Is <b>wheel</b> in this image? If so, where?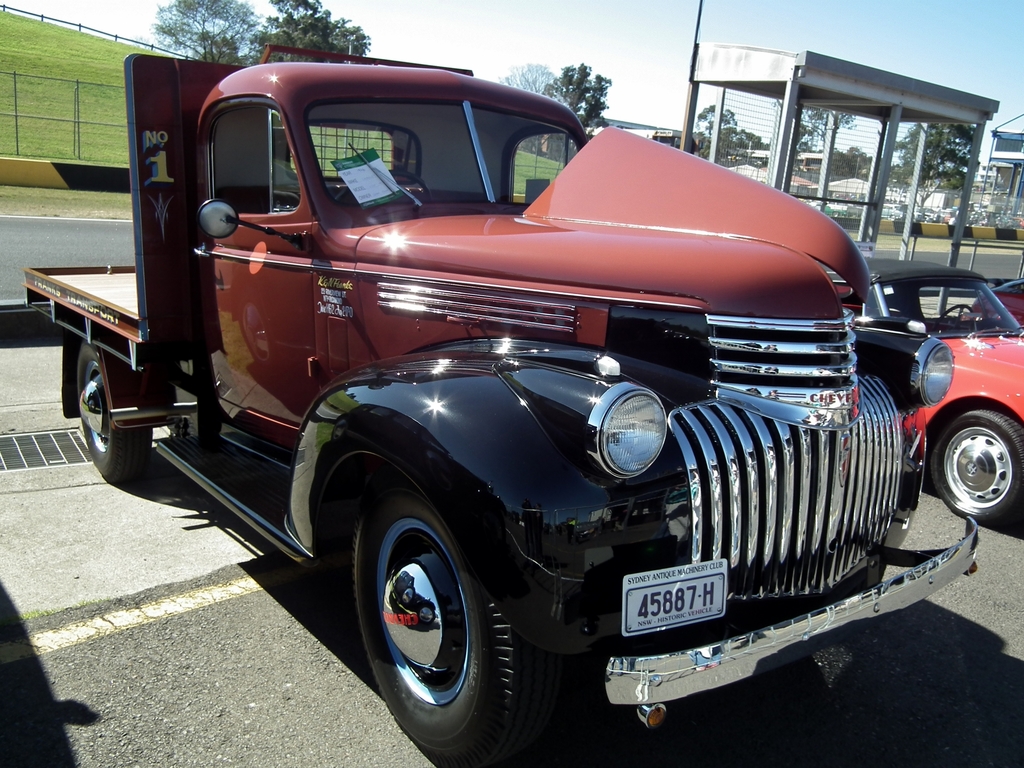
Yes, at rect(75, 338, 156, 484).
